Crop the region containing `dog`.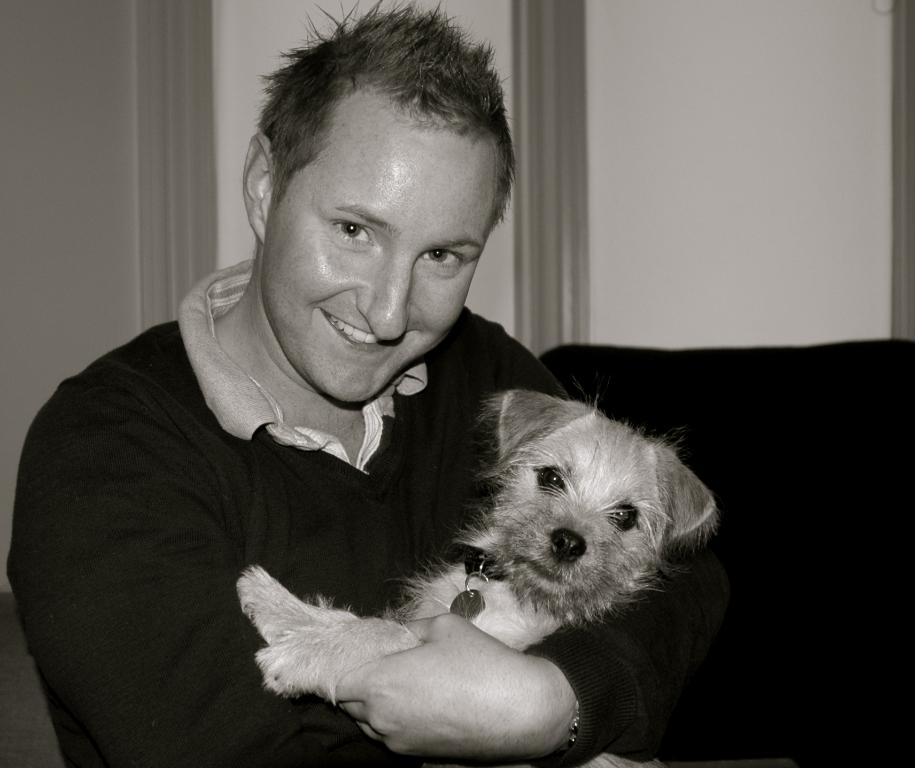
Crop region: [x1=227, y1=384, x2=715, y2=767].
